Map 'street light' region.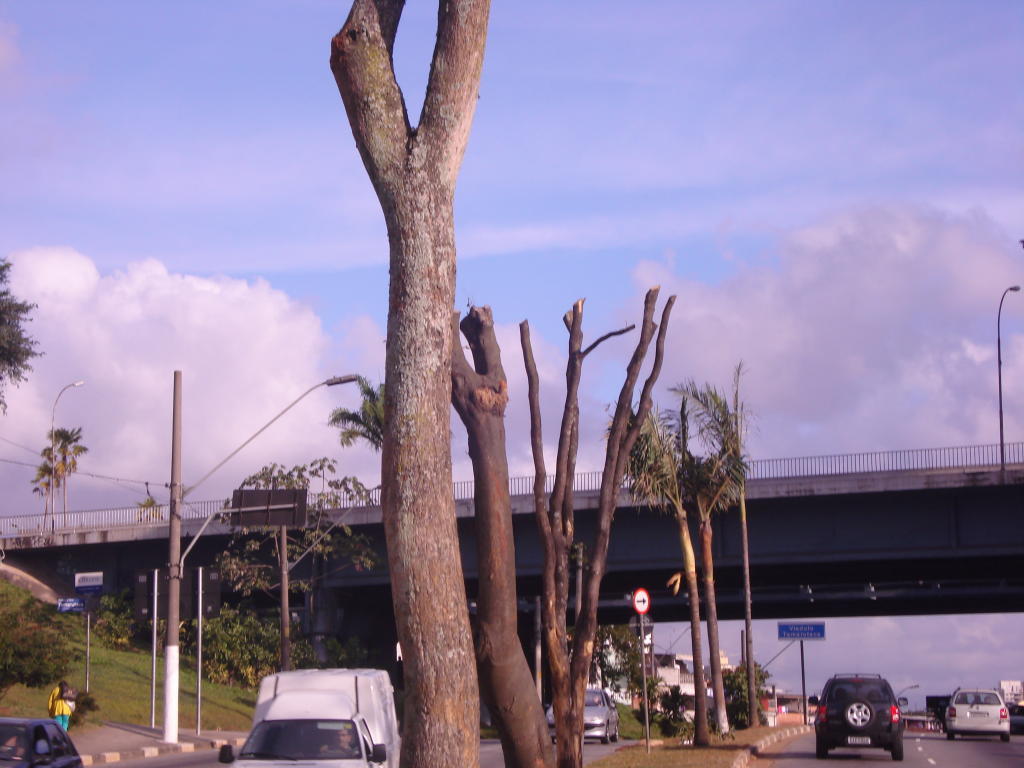
Mapped to Rect(186, 486, 315, 568).
